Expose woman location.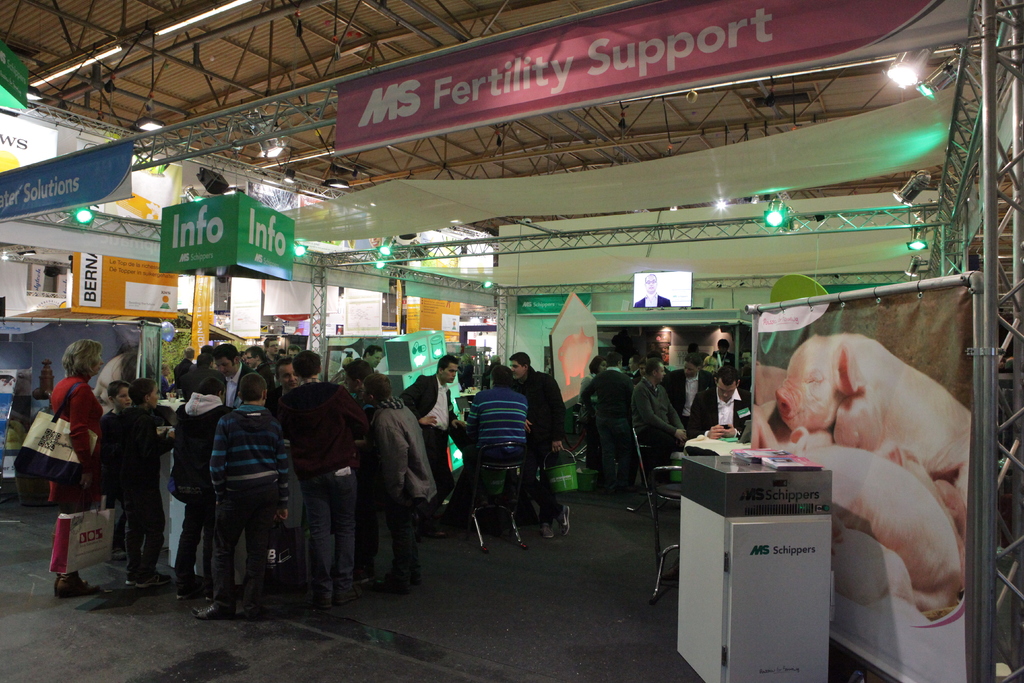
Exposed at left=44, top=334, right=101, bottom=598.
